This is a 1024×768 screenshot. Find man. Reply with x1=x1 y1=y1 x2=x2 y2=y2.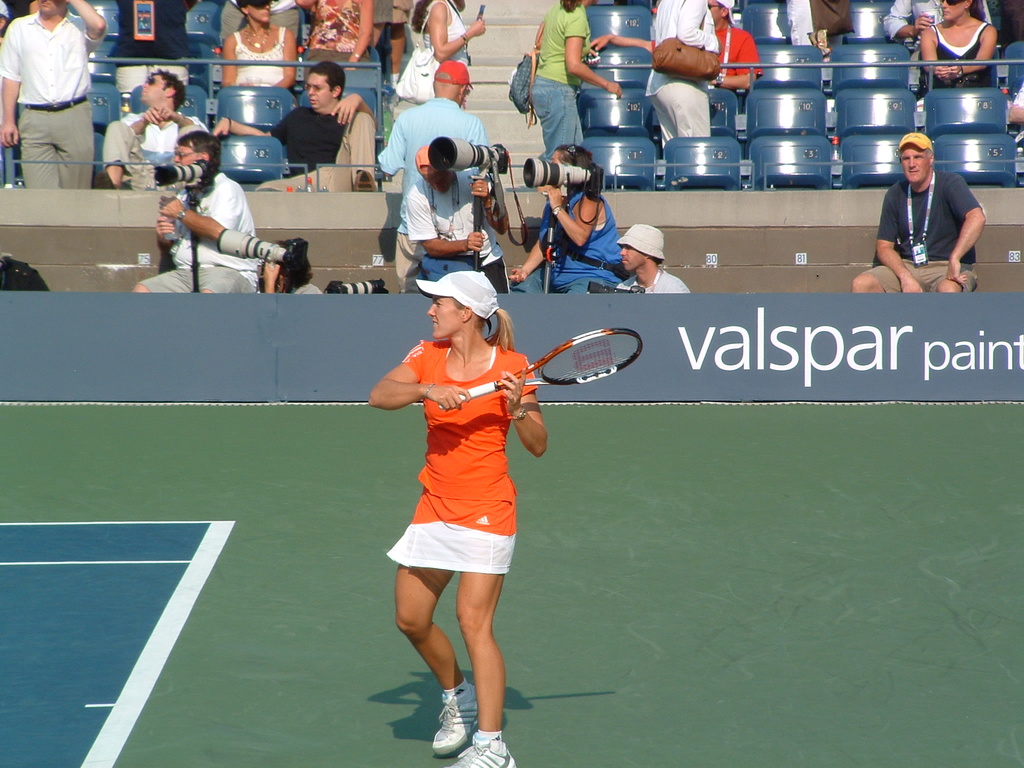
x1=0 y1=0 x2=113 y2=189.
